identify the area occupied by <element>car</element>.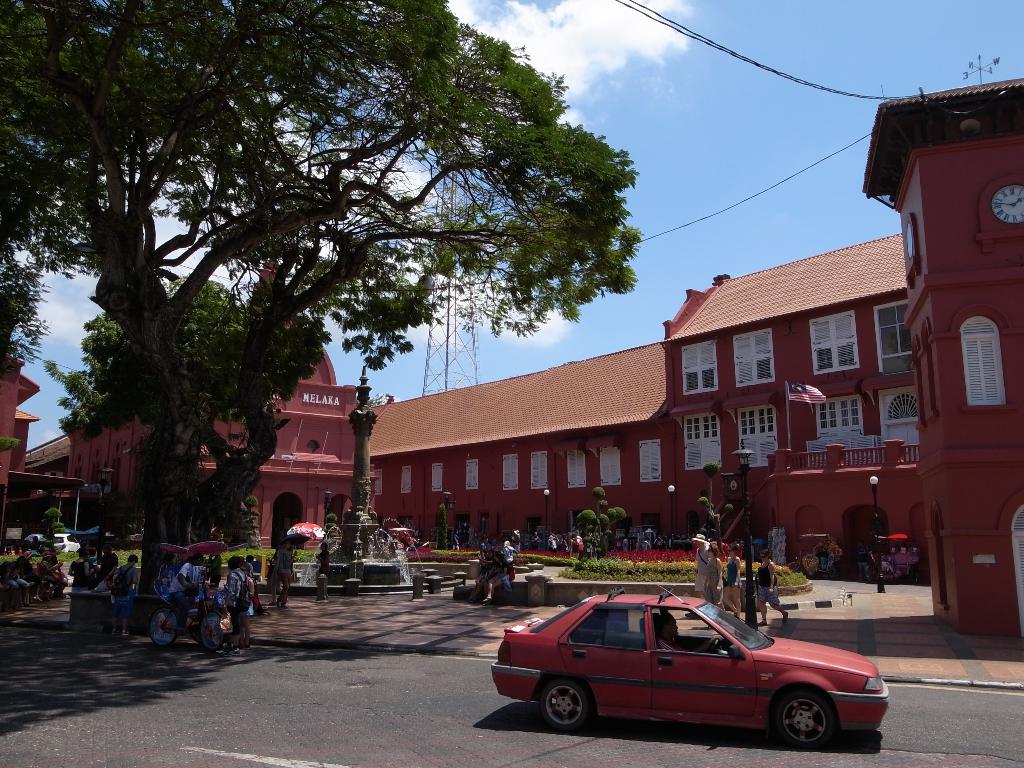
Area: [474,589,893,753].
